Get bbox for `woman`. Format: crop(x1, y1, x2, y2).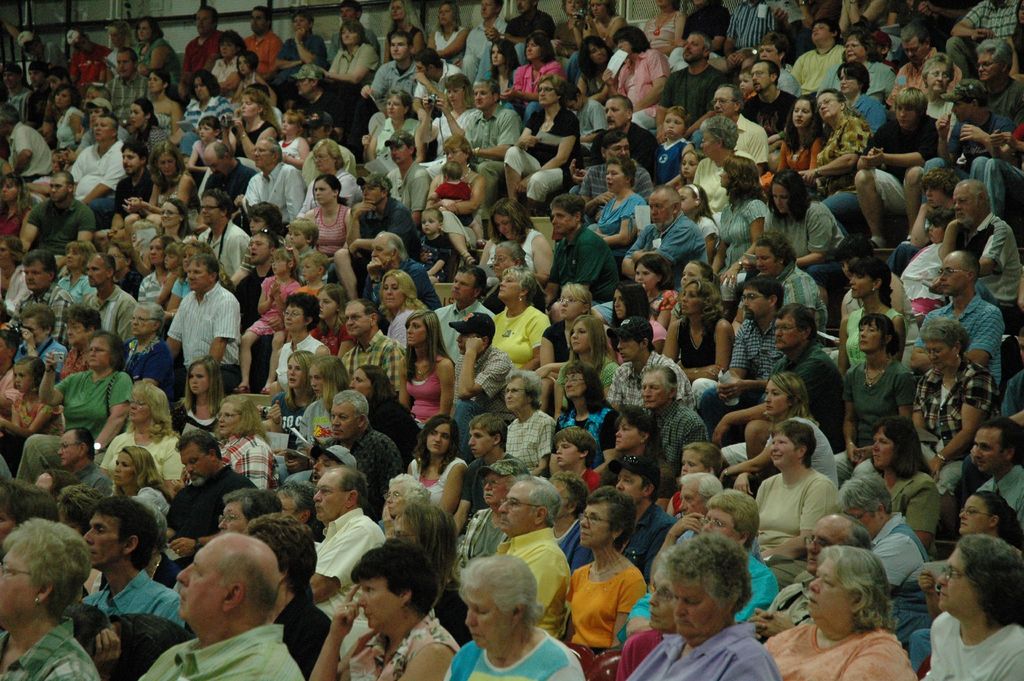
crop(346, 364, 421, 466).
